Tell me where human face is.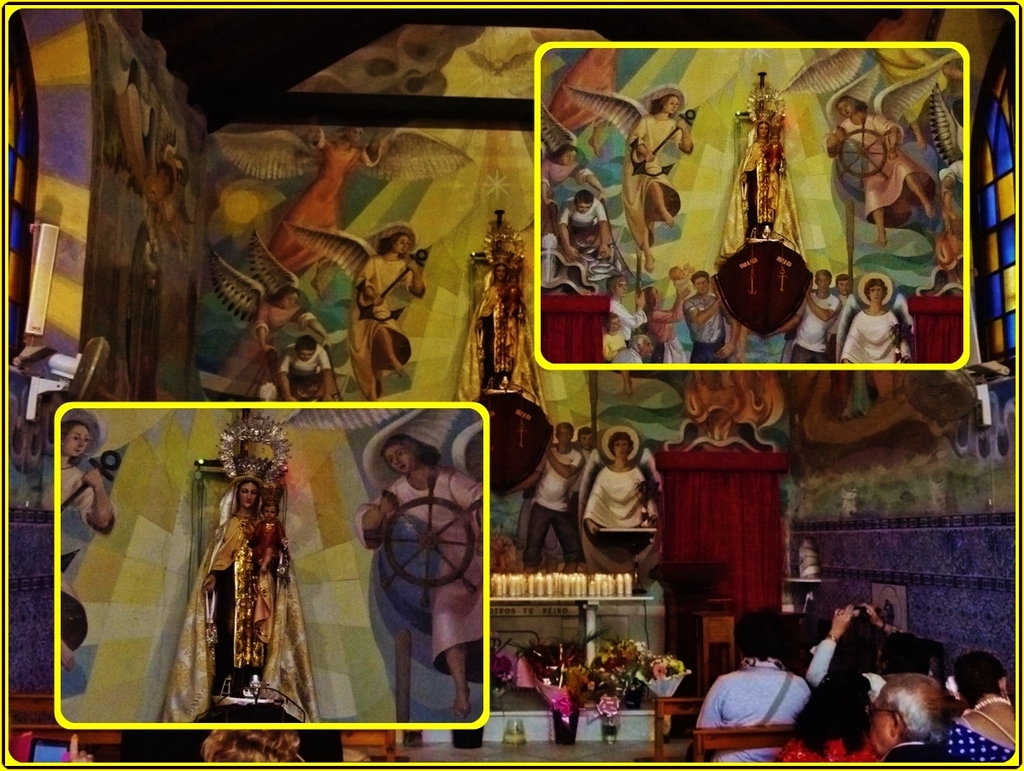
human face is at 394 237 410 253.
